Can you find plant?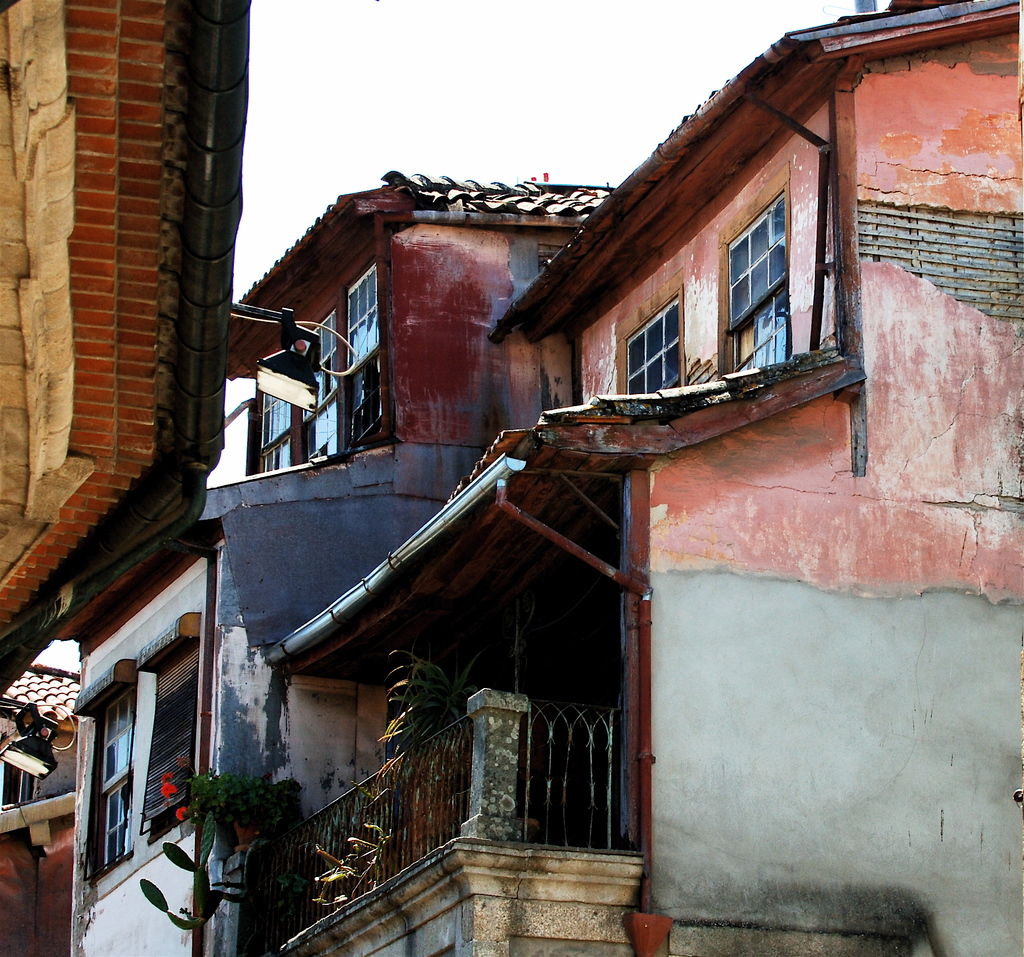
Yes, bounding box: select_region(180, 753, 299, 833).
